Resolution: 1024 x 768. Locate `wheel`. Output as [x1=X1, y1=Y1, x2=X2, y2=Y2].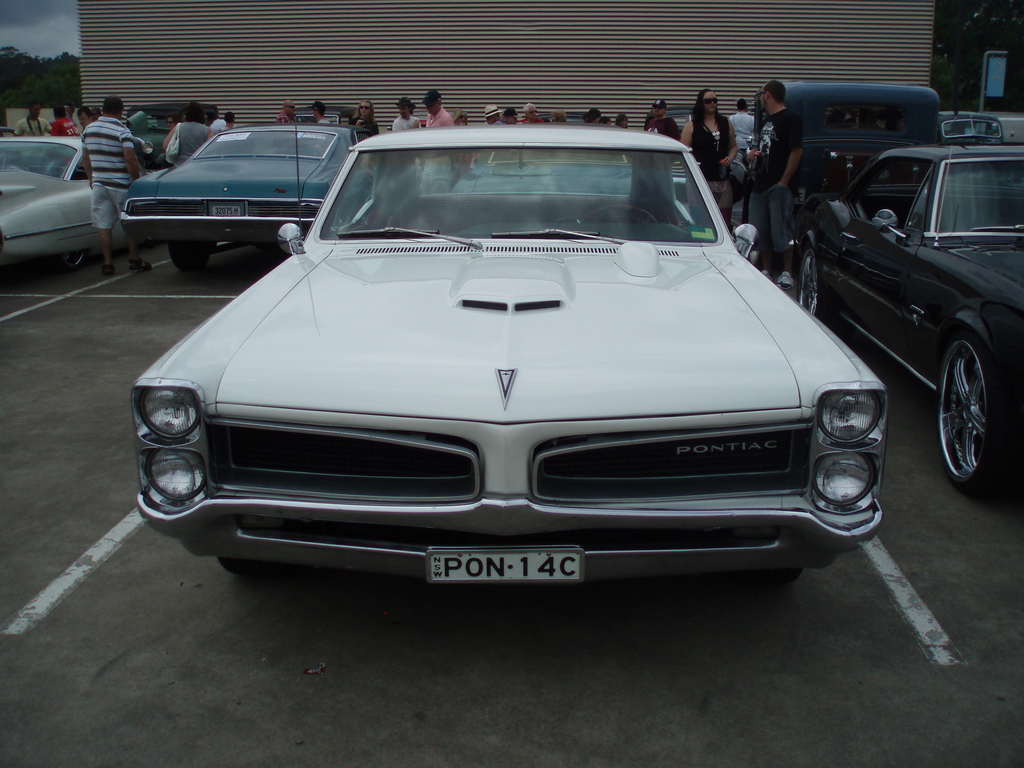
[x1=170, y1=242, x2=209, y2=273].
